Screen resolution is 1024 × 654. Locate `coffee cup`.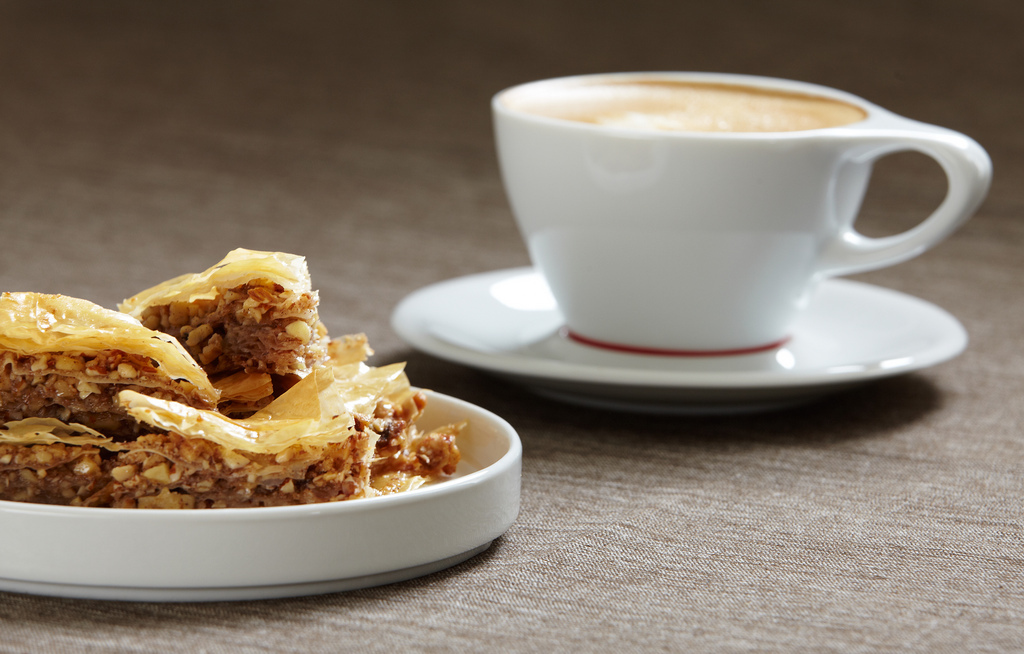
pyautogui.locateOnScreen(493, 71, 993, 349).
